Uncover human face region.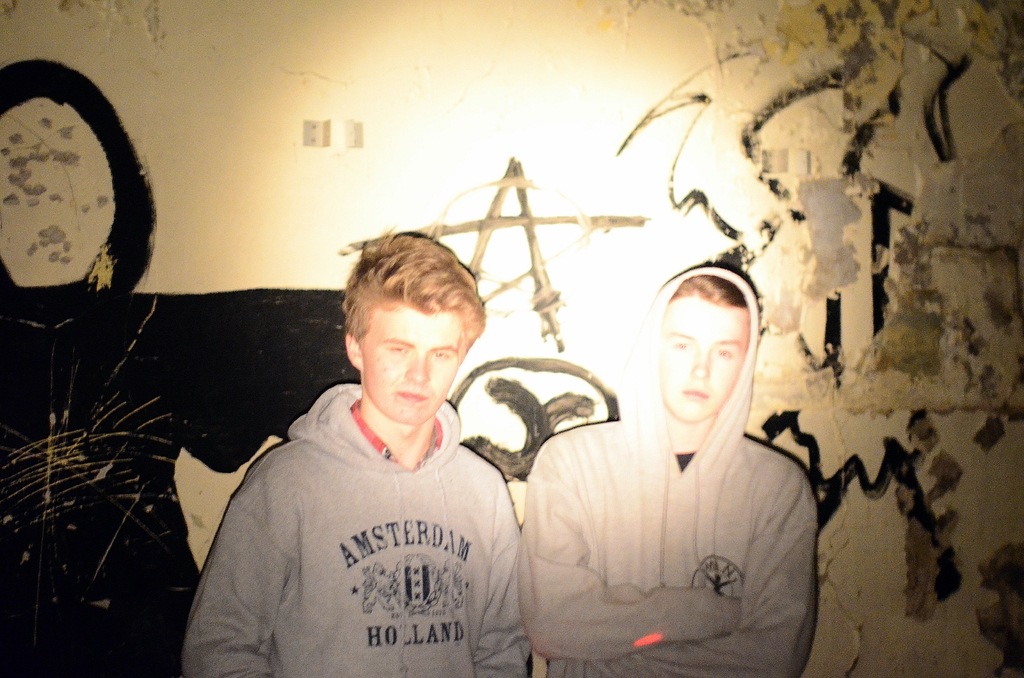
Uncovered: [x1=363, y1=305, x2=460, y2=419].
